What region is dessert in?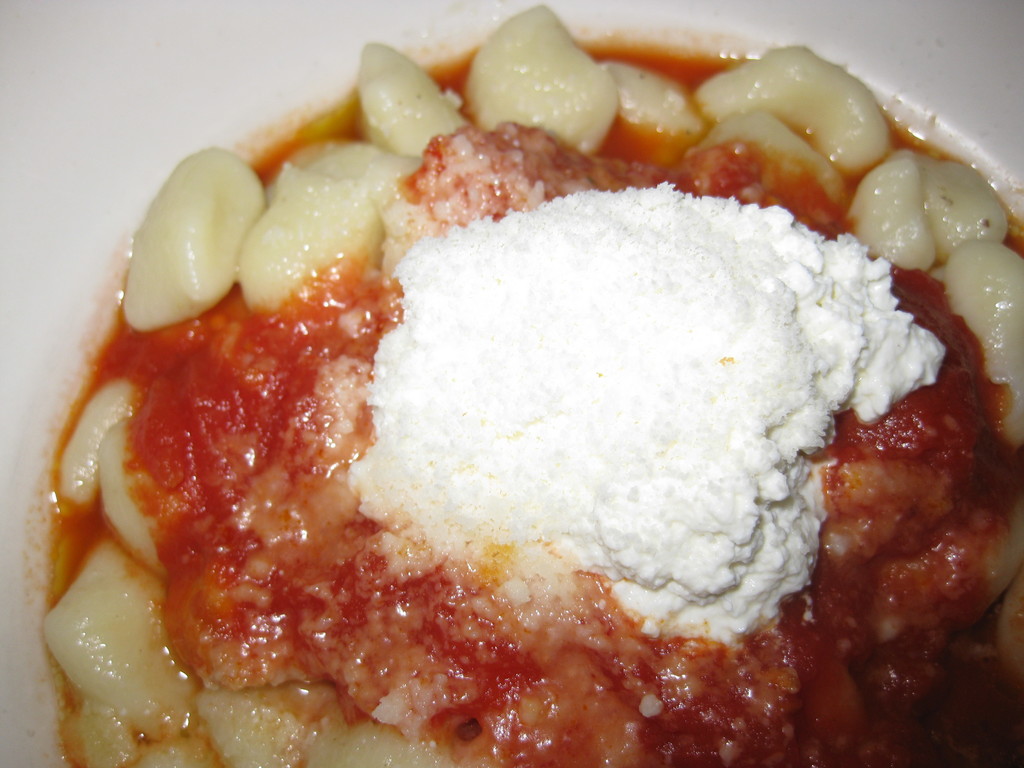
BBox(699, 44, 892, 175).
